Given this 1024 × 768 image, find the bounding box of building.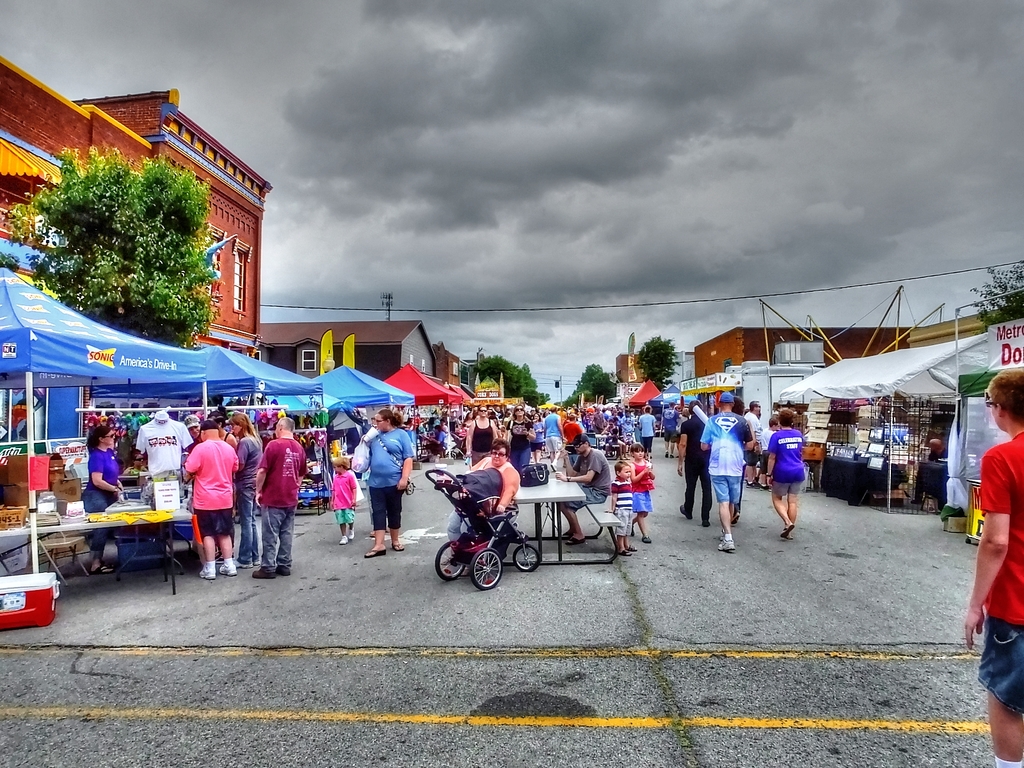
[259, 314, 439, 384].
